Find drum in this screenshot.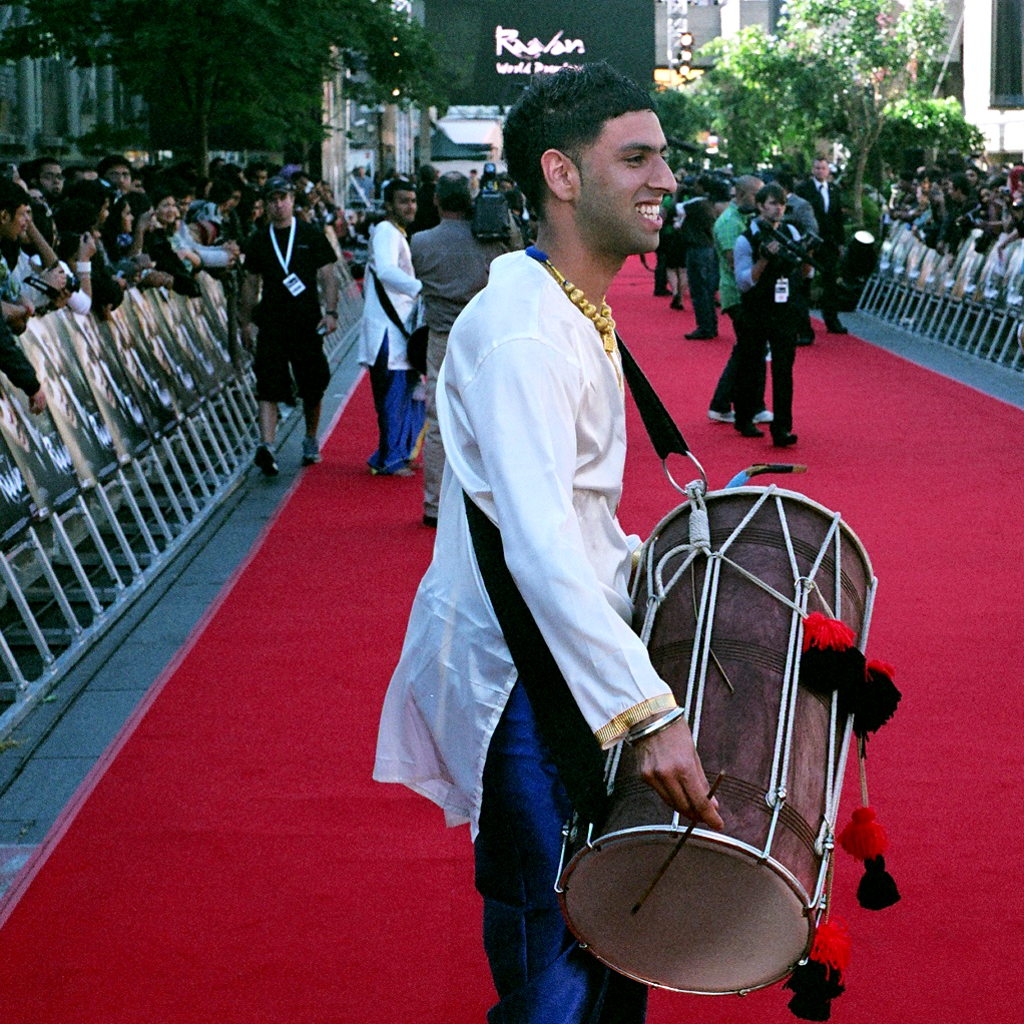
The bounding box for drum is [left=561, top=483, right=880, bottom=997].
